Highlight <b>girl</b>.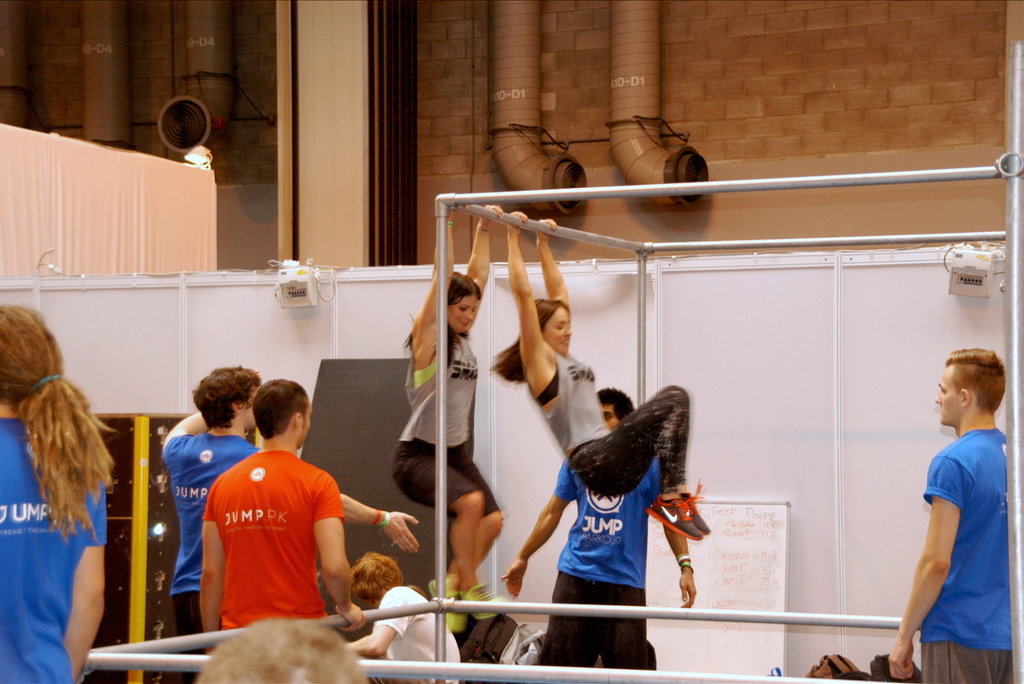
Highlighted region: (0, 308, 113, 683).
